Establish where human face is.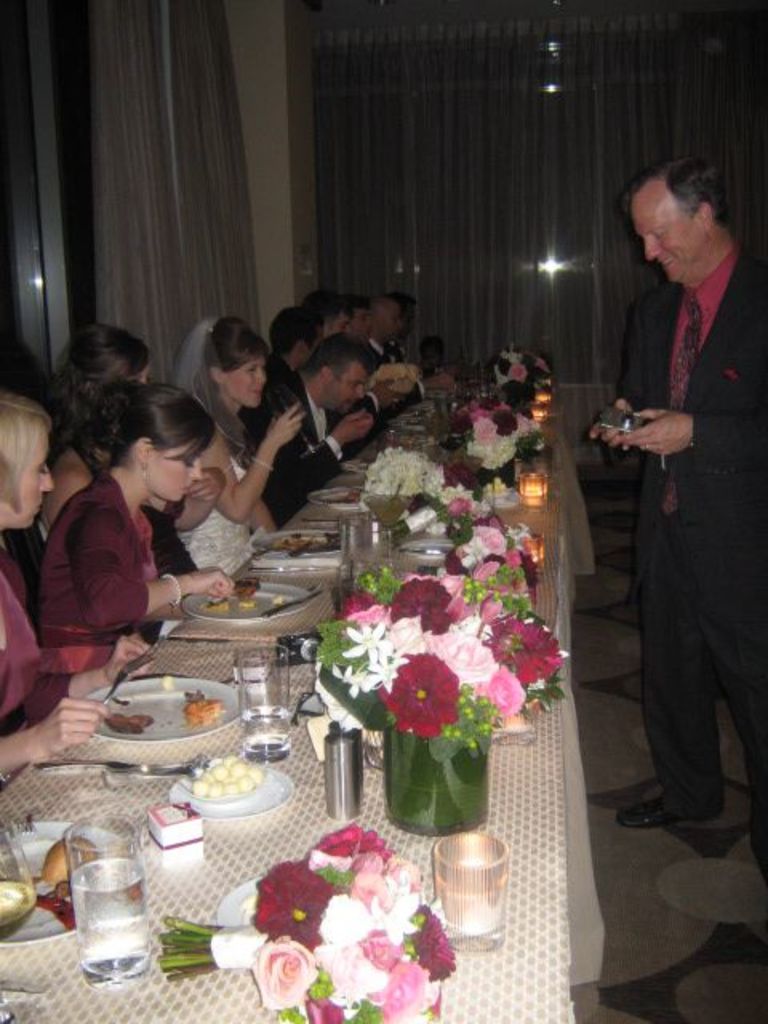
Established at detection(227, 363, 266, 405).
